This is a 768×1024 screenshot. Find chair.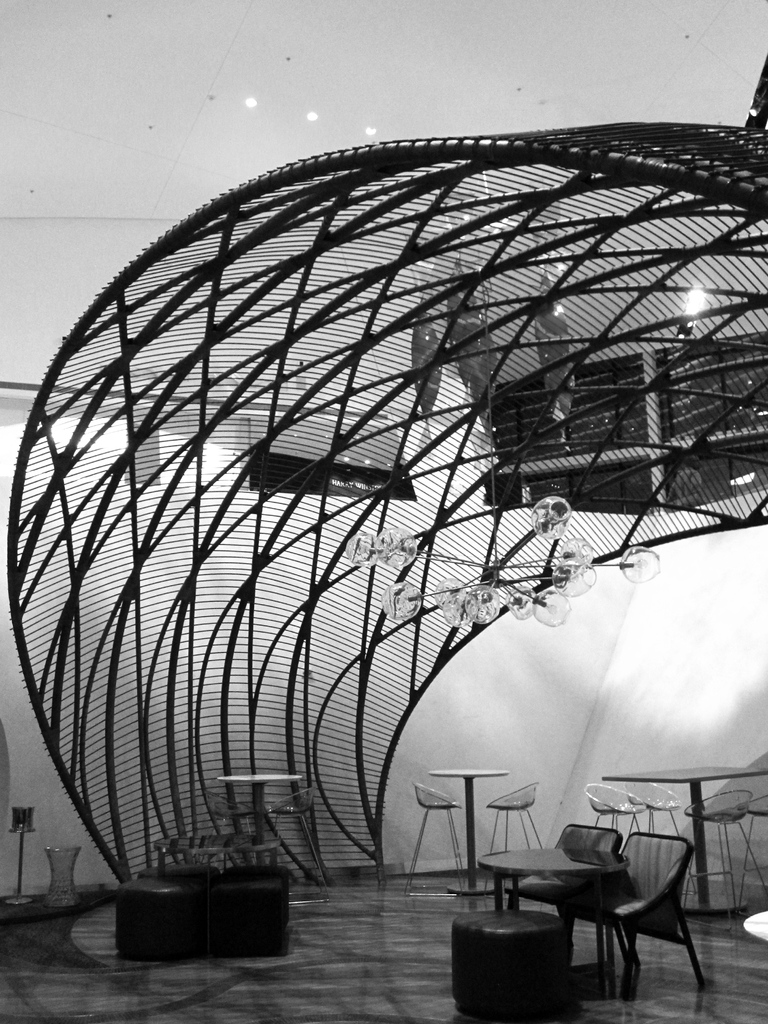
Bounding box: (581, 781, 646, 836).
